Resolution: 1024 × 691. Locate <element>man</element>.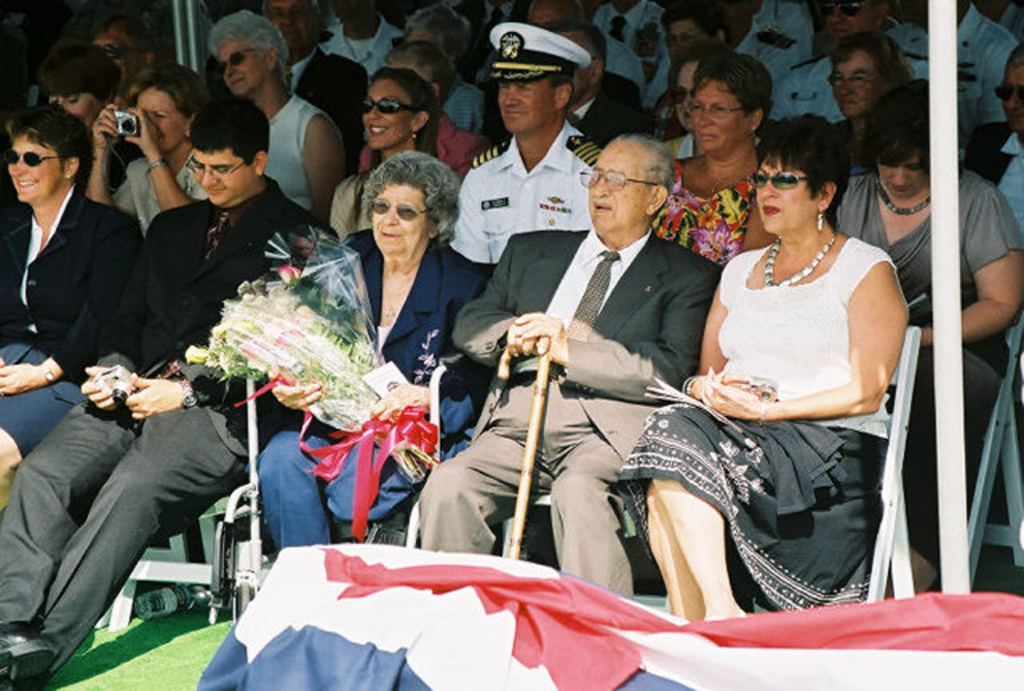
select_region(415, 129, 724, 599).
